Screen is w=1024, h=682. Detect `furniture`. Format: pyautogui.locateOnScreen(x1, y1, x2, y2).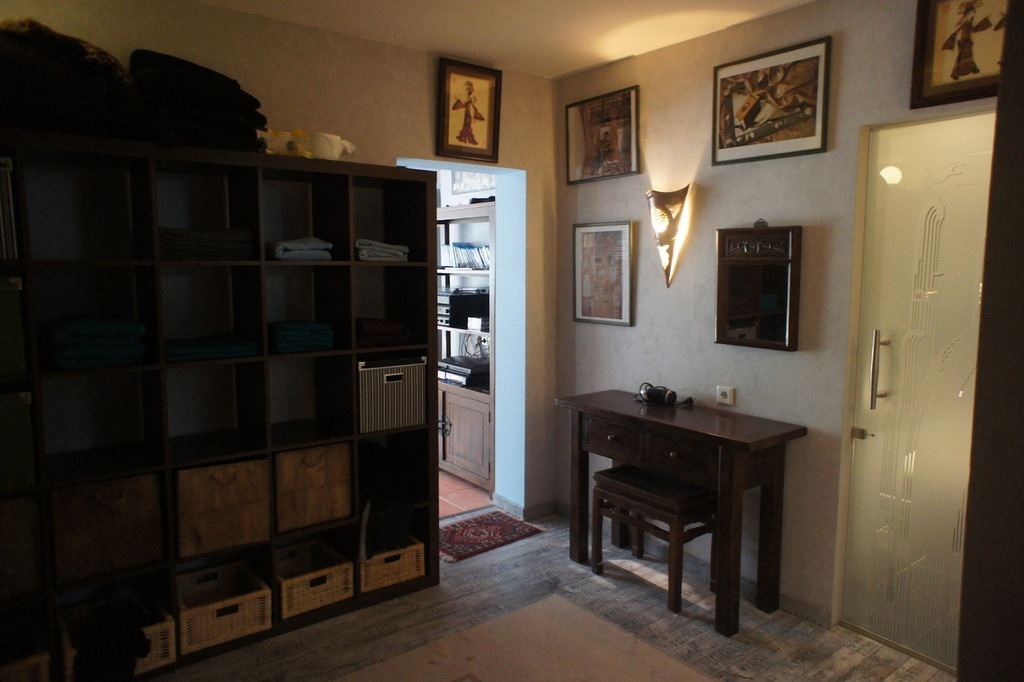
pyautogui.locateOnScreen(0, 129, 442, 681).
